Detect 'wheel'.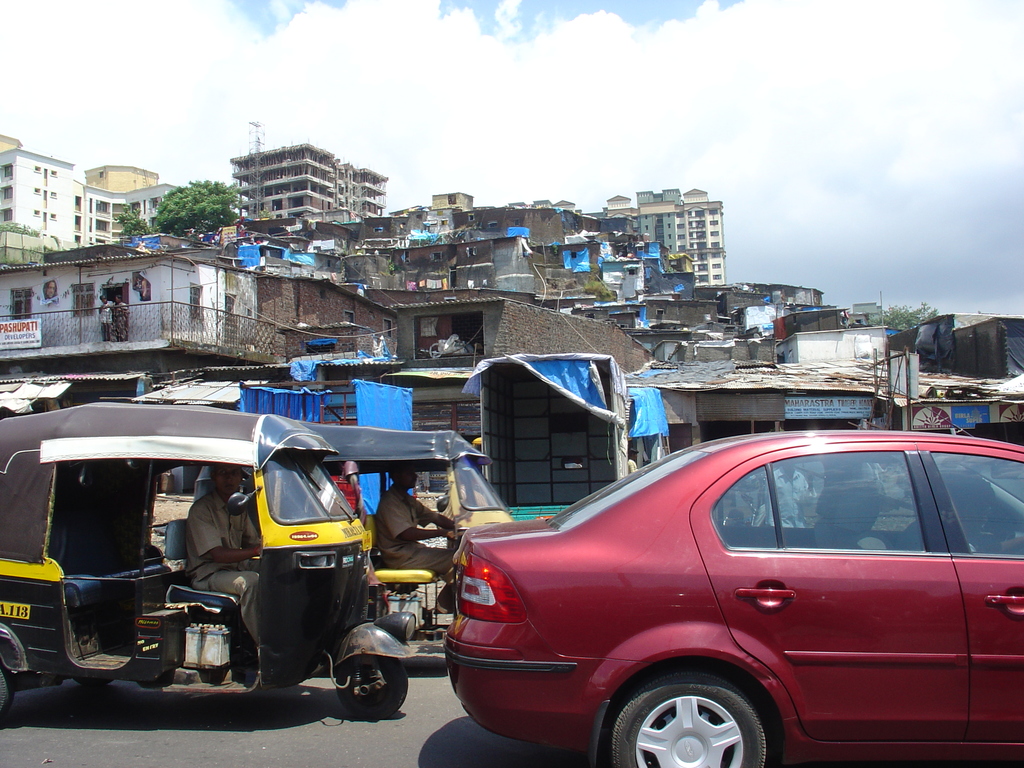
Detected at left=334, top=656, right=407, bottom=721.
